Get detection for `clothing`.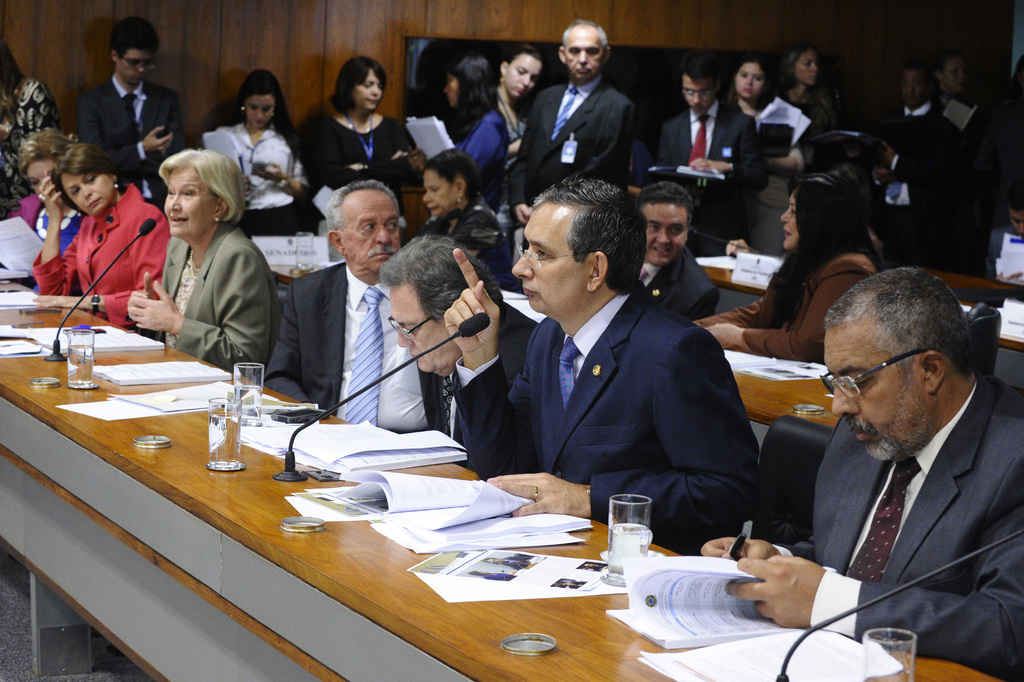
Detection: box(63, 186, 145, 332).
